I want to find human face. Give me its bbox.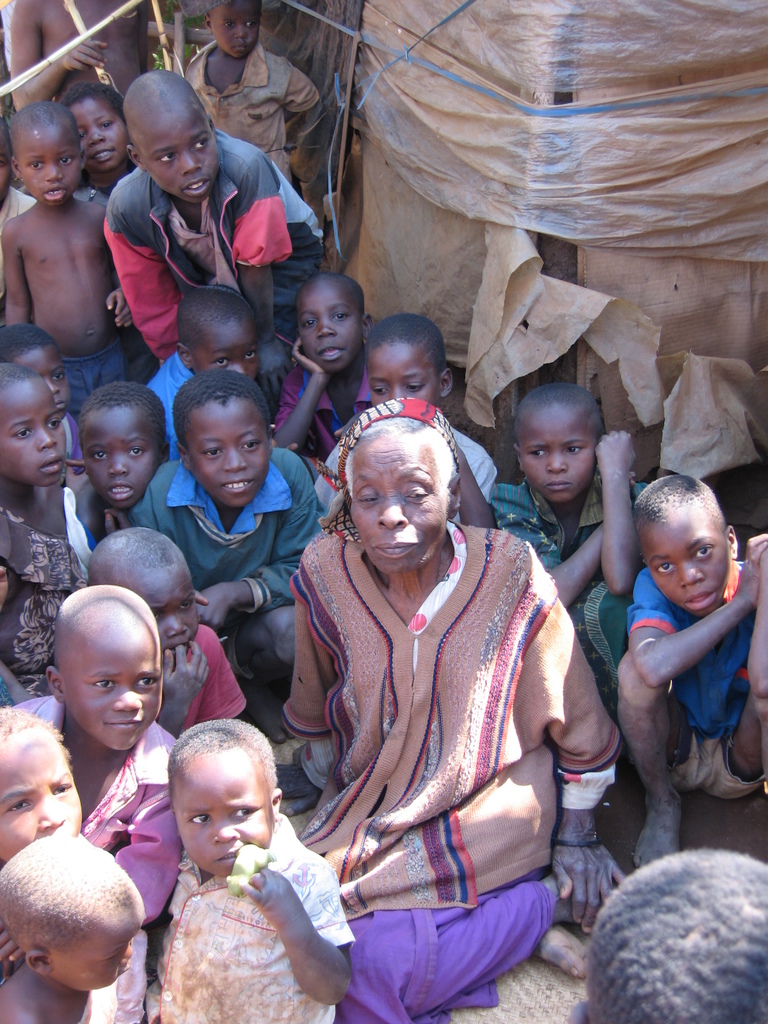
[81,412,157,509].
